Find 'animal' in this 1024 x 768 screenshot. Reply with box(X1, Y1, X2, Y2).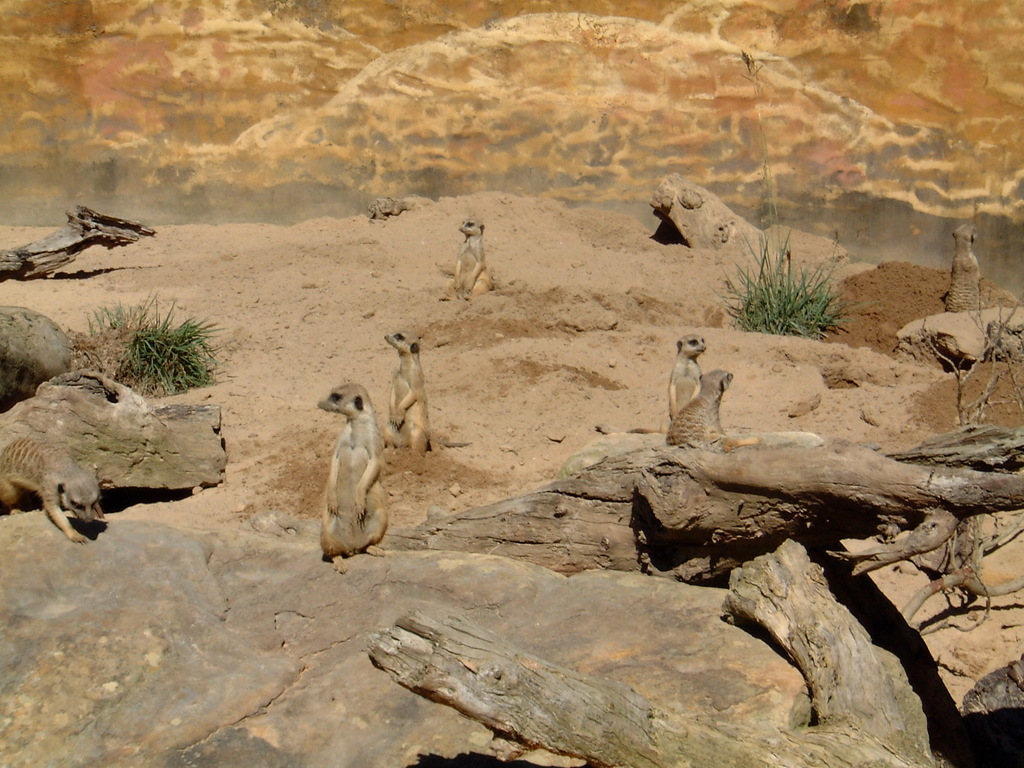
box(435, 218, 494, 298).
